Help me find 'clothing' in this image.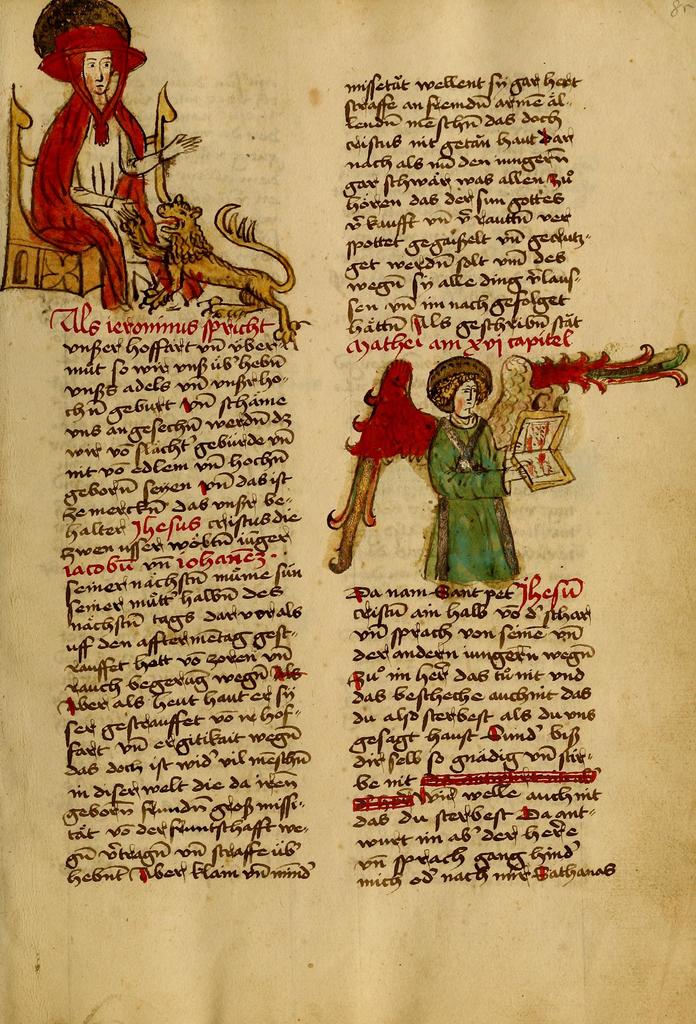
Found it: BBox(422, 414, 517, 579).
